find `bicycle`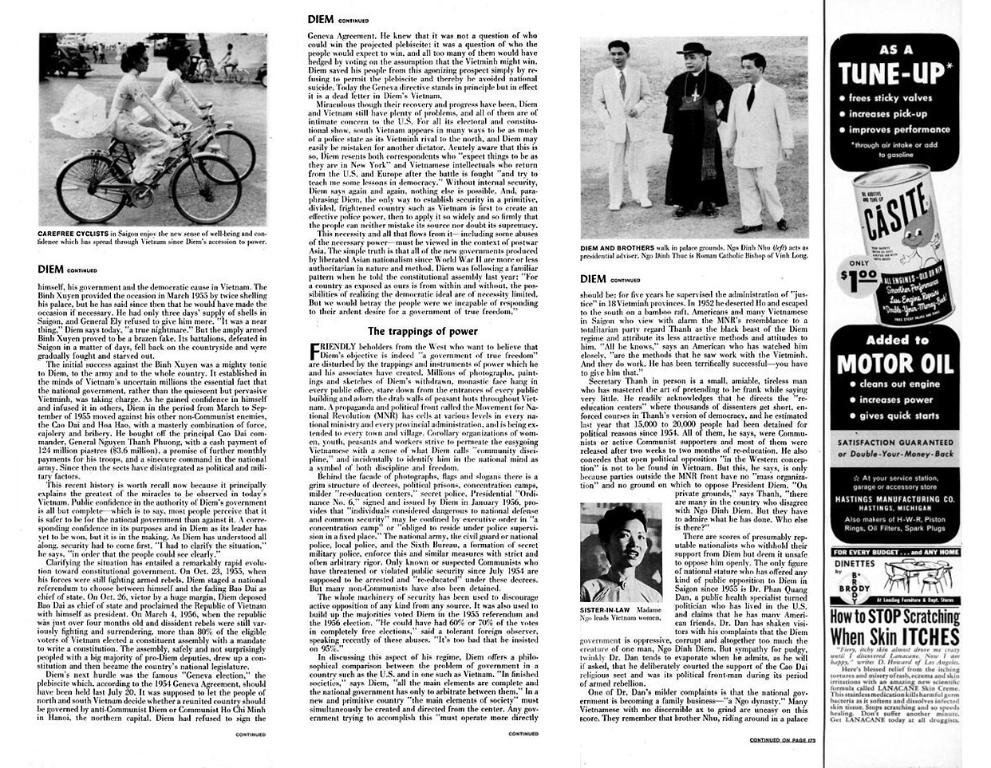
109:102:260:193
